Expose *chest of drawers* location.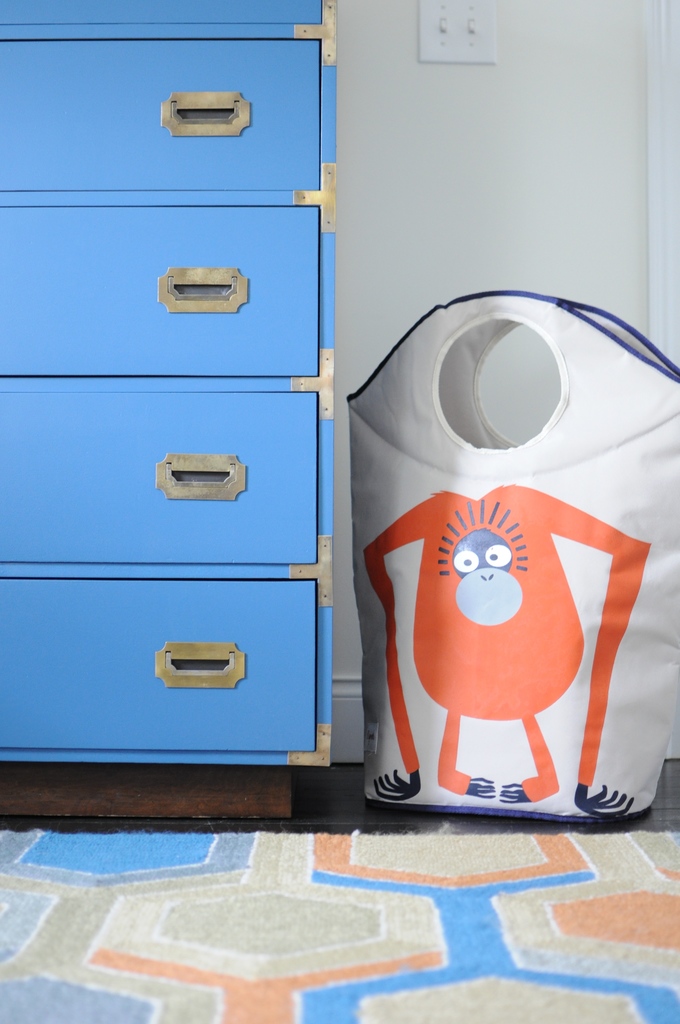
Exposed at bbox=[0, 0, 332, 829].
